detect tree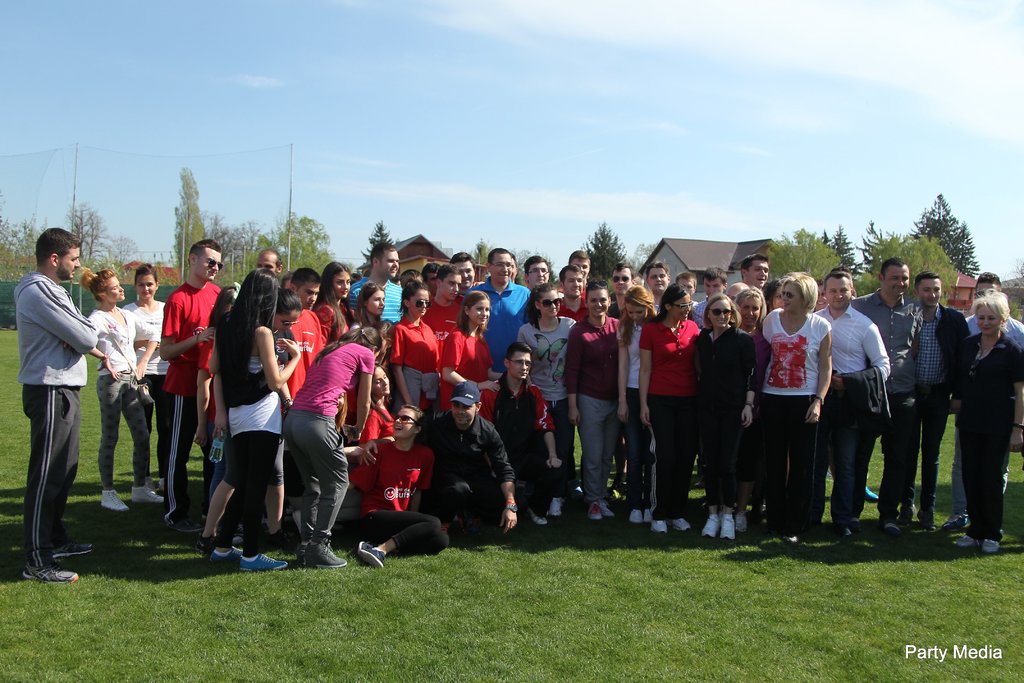
x1=465 y1=235 x2=497 y2=271
